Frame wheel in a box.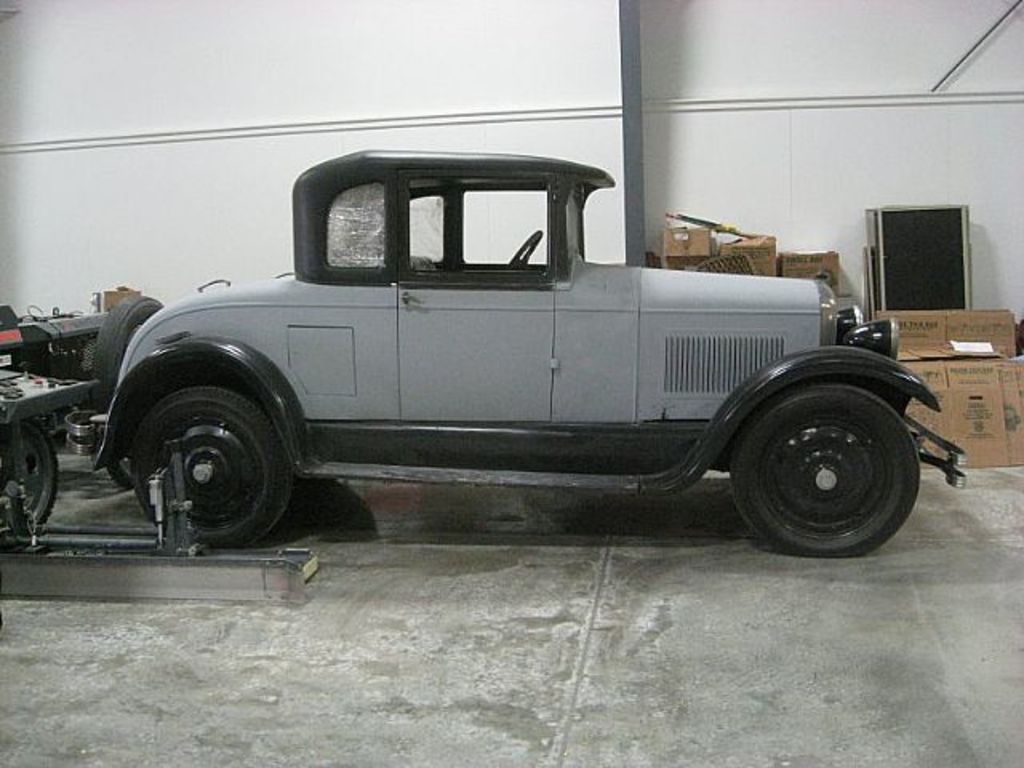
select_region(722, 370, 934, 549).
